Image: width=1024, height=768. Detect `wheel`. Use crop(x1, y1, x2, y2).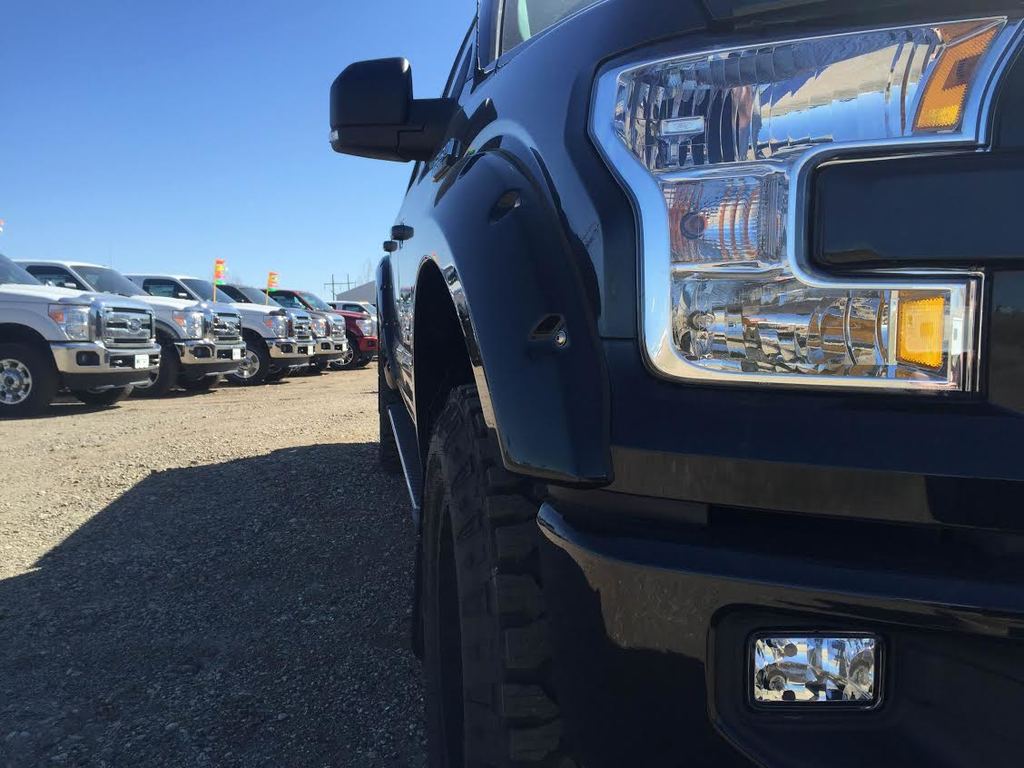
crop(292, 365, 307, 376).
